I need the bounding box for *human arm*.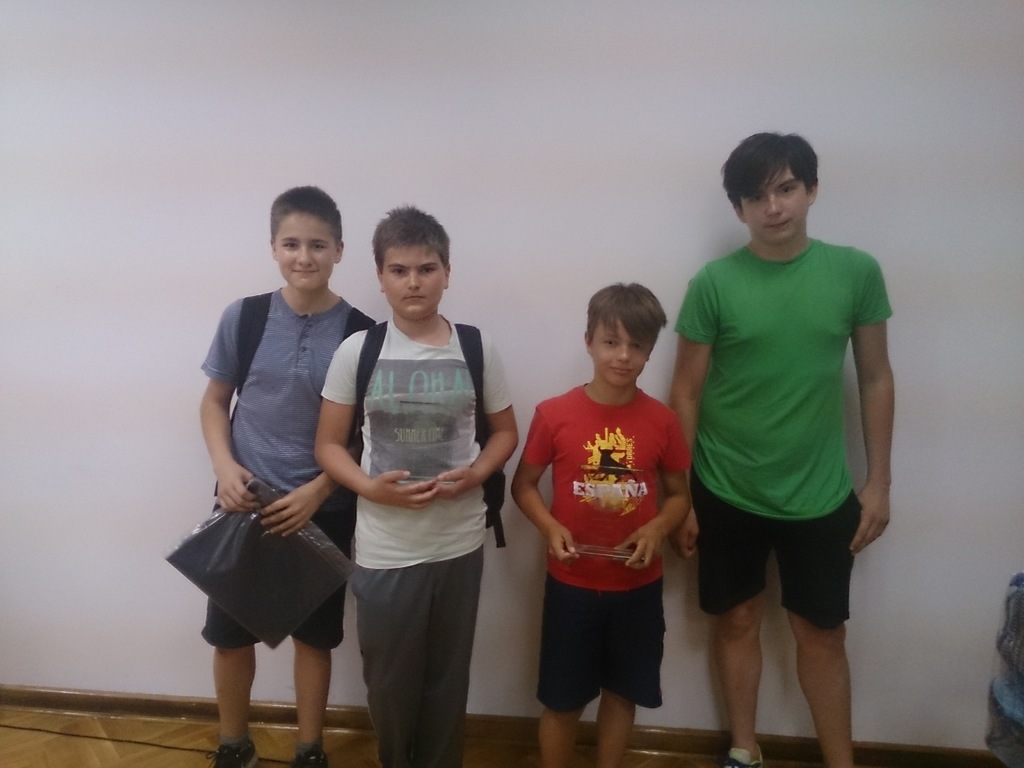
Here it is: (x1=662, y1=267, x2=721, y2=567).
